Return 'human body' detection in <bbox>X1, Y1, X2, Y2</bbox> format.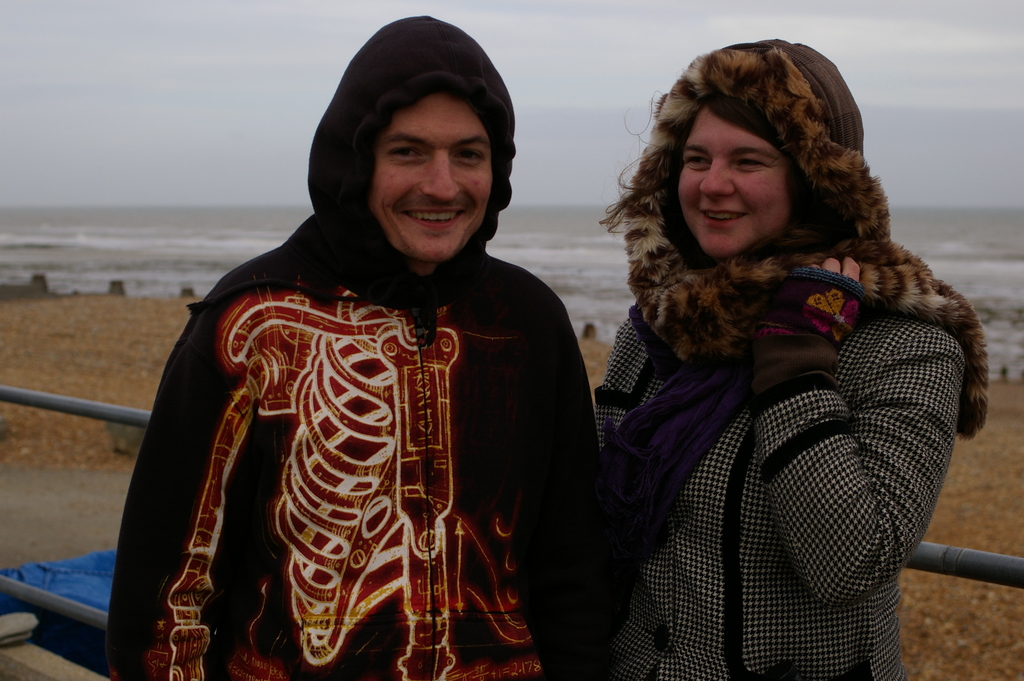
<bbox>585, 24, 998, 680</bbox>.
